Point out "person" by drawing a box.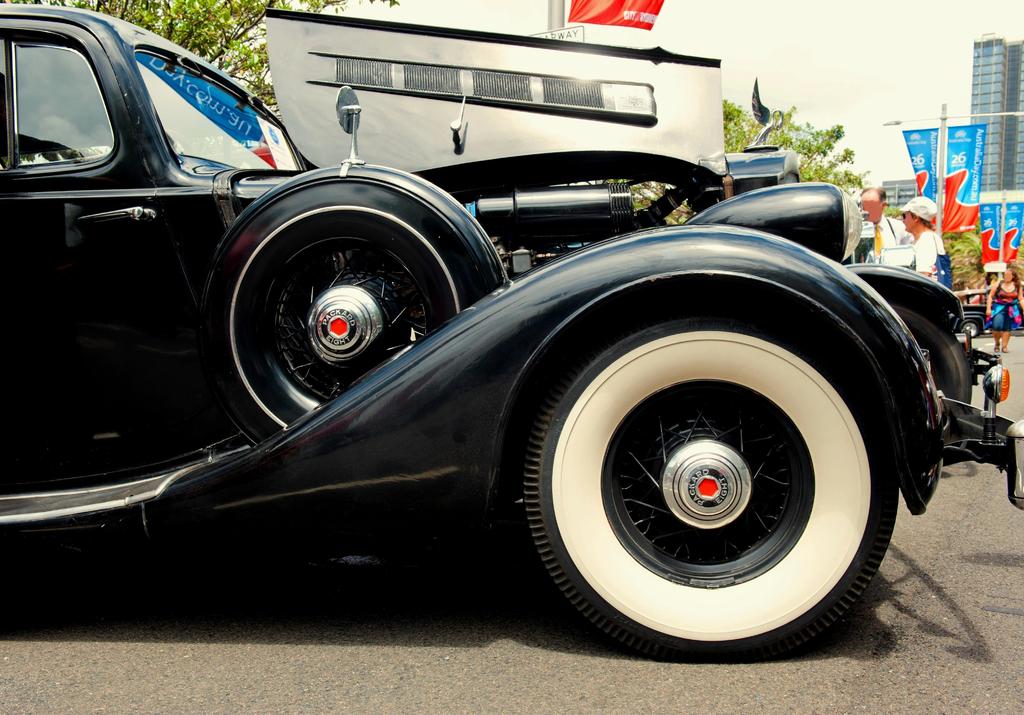
BBox(900, 200, 953, 282).
